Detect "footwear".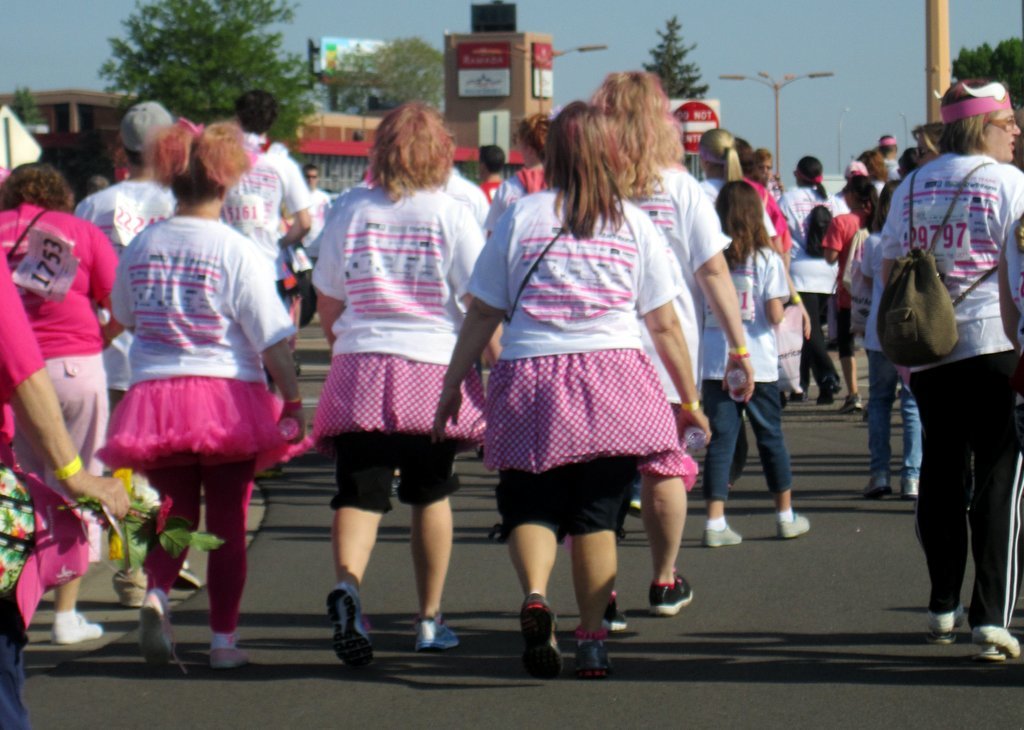
Detected at x1=139, y1=584, x2=176, y2=662.
